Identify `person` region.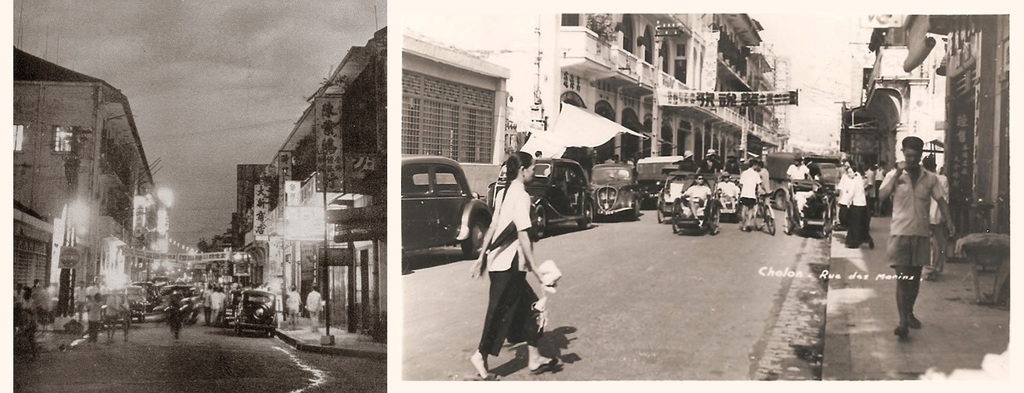
Region: (x1=476, y1=138, x2=559, y2=385).
